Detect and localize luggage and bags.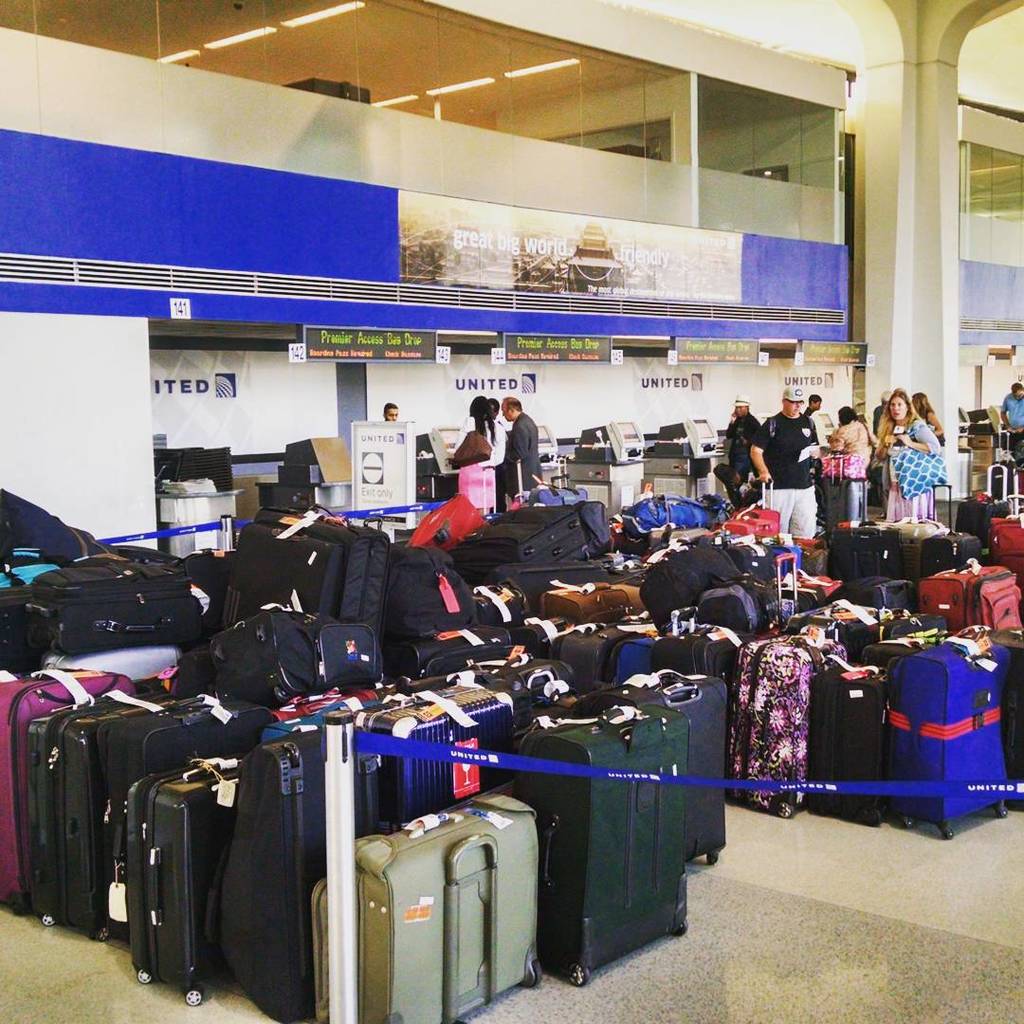
Localized at (0, 666, 130, 917).
